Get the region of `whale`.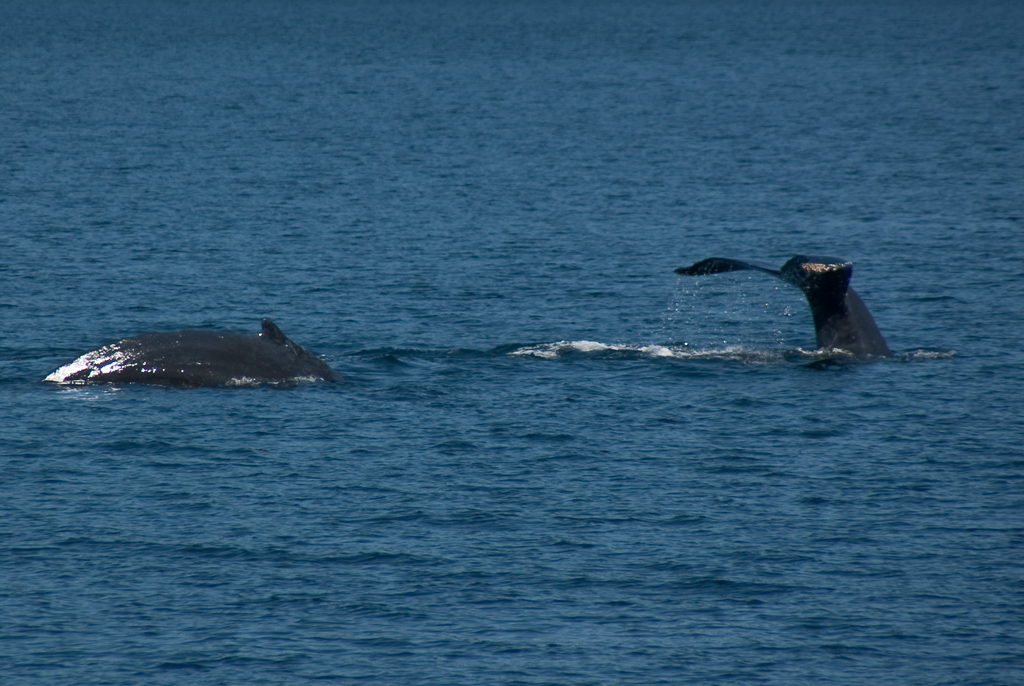
[48, 249, 893, 382].
